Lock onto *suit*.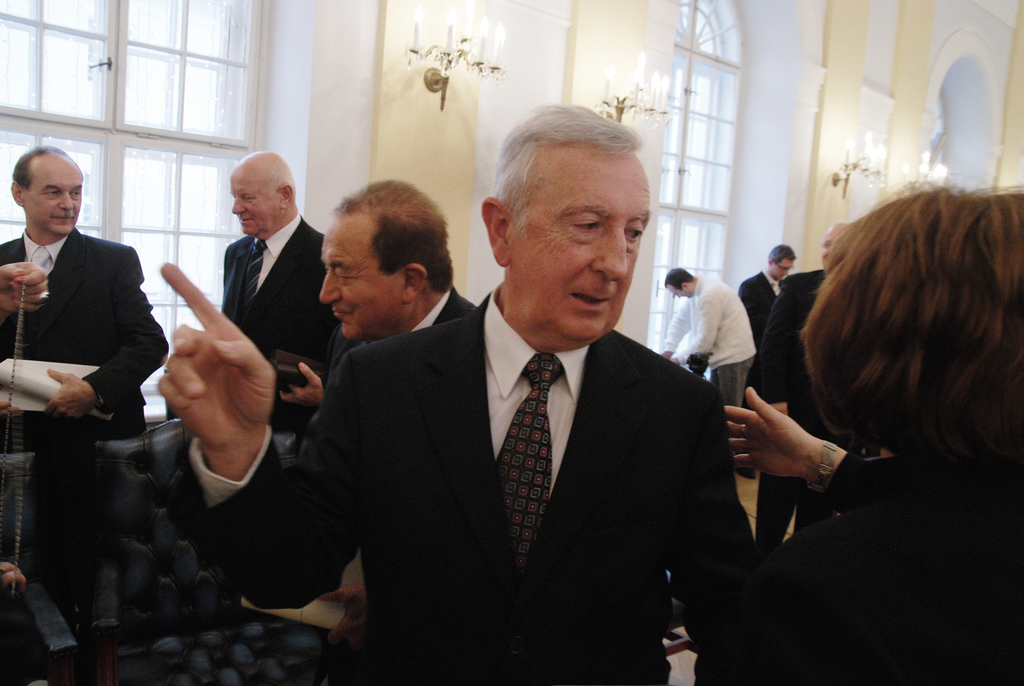
Locked: region(740, 269, 845, 553).
